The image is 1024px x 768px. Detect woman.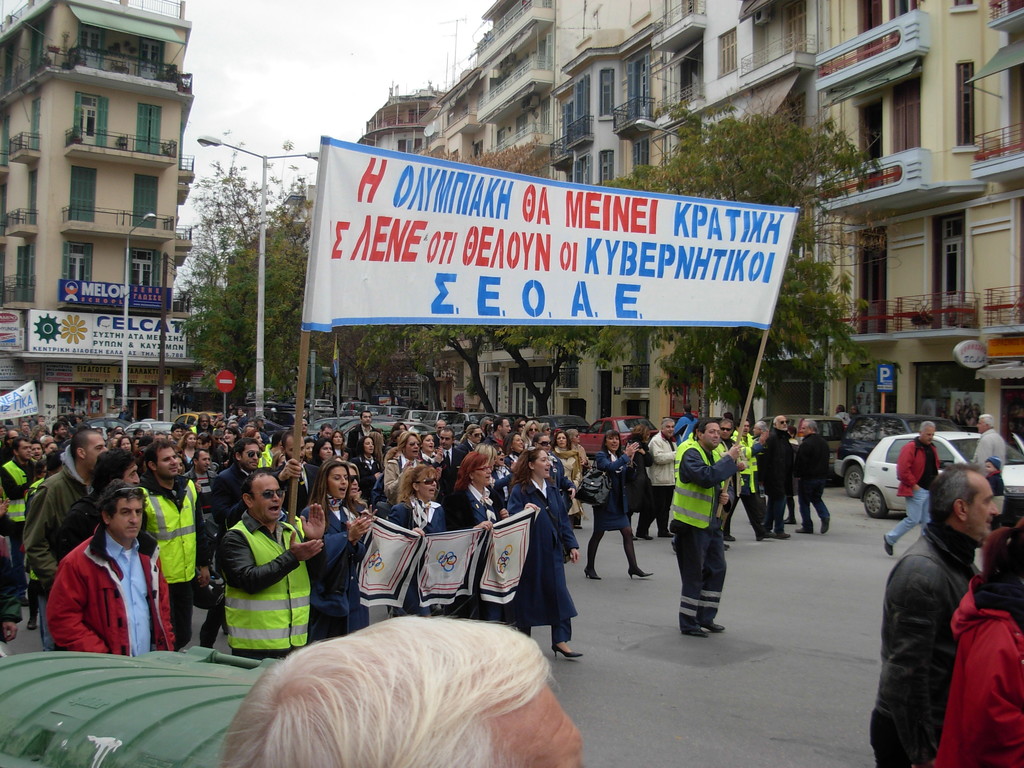
Detection: (315,438,329,465).
